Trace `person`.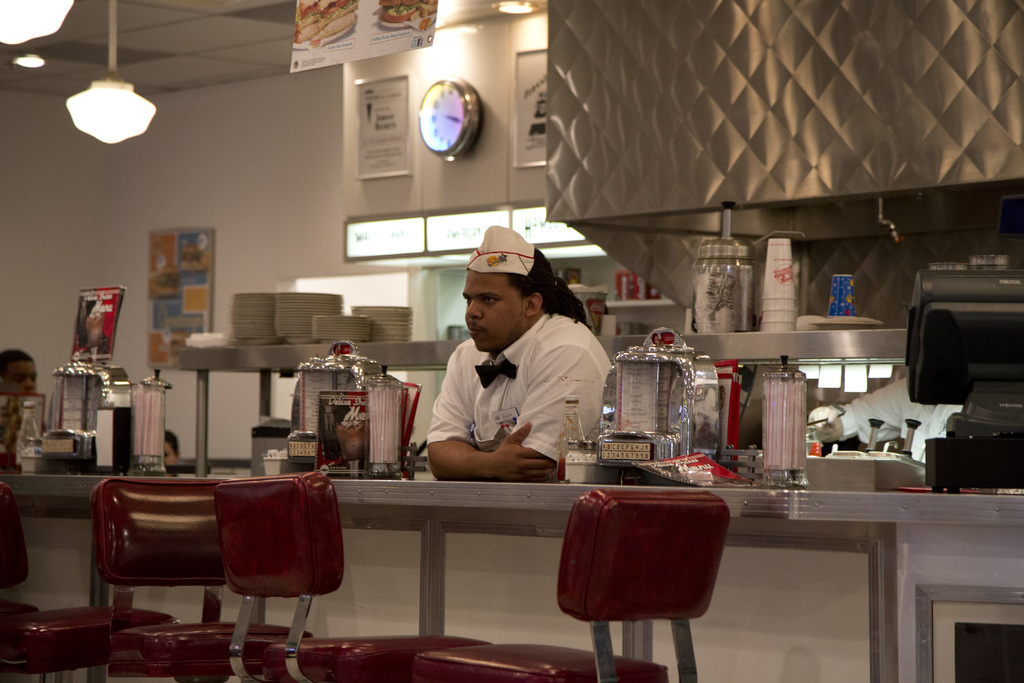
Traced to box(0, 352, 33, 397).
